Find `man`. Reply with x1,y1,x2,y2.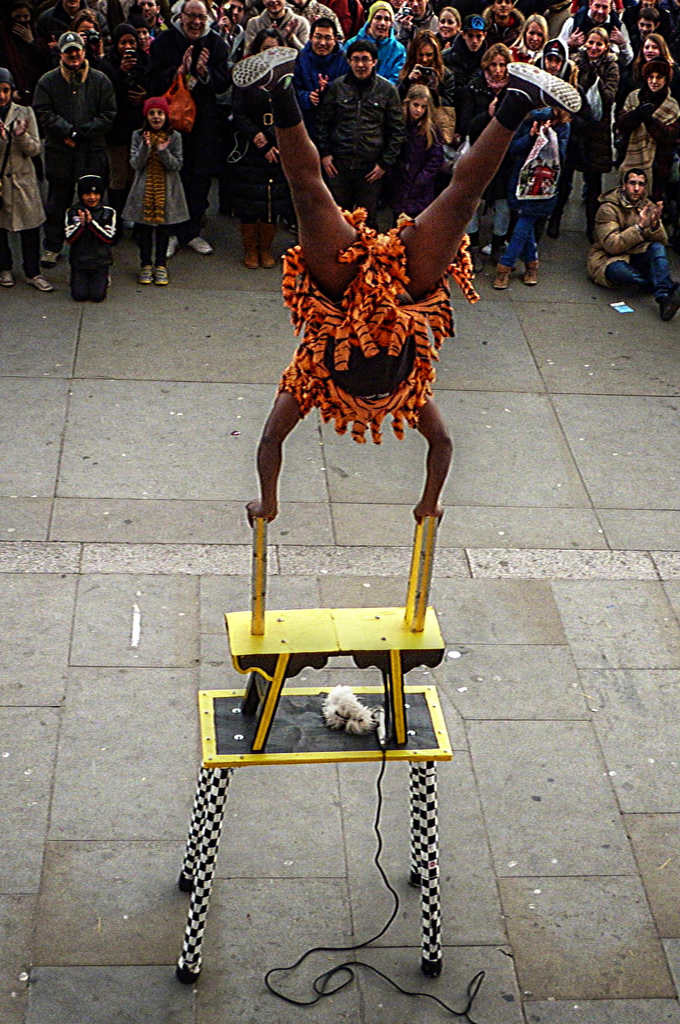
583,153,679,324.
